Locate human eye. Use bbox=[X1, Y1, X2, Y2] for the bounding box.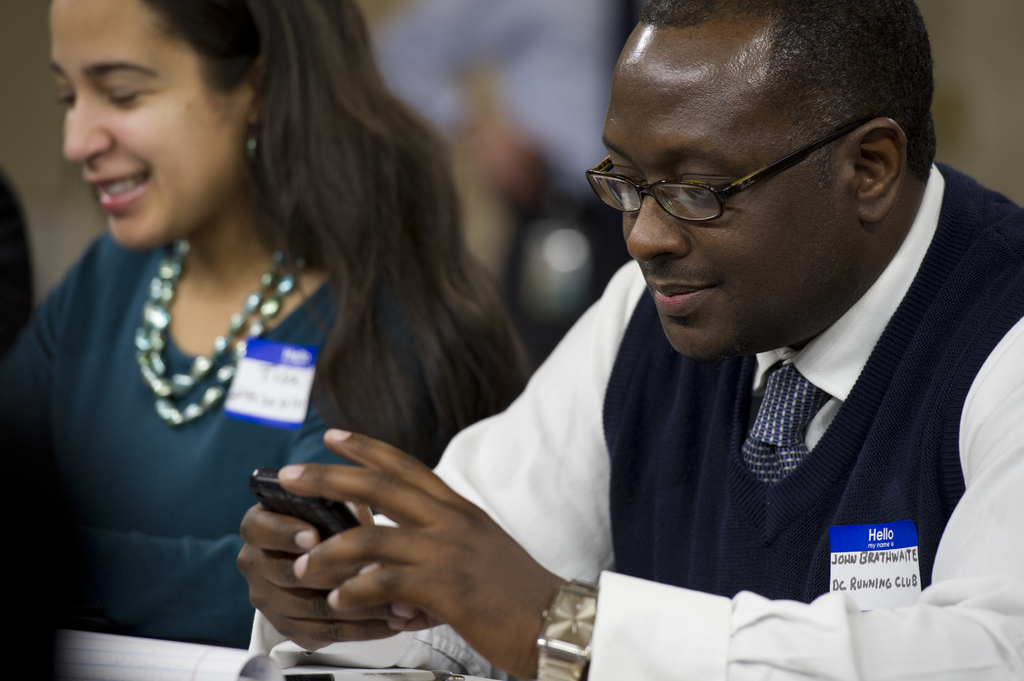
bbox=[675, 168, 739, 204].
